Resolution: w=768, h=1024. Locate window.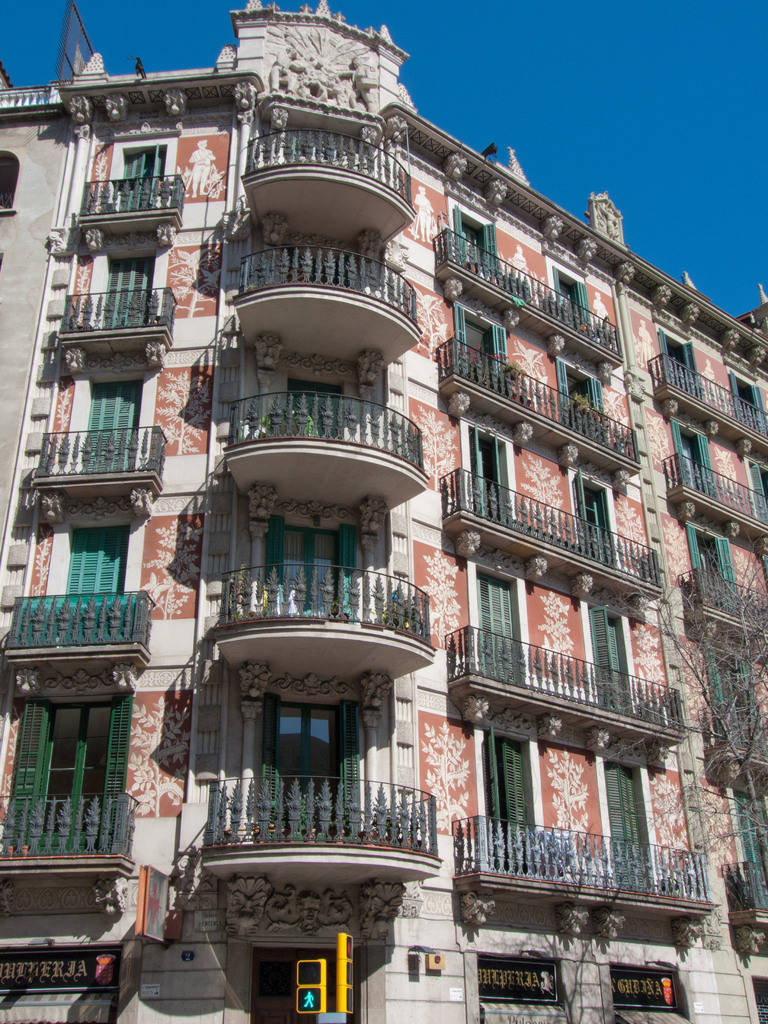
724:369:767:438.
